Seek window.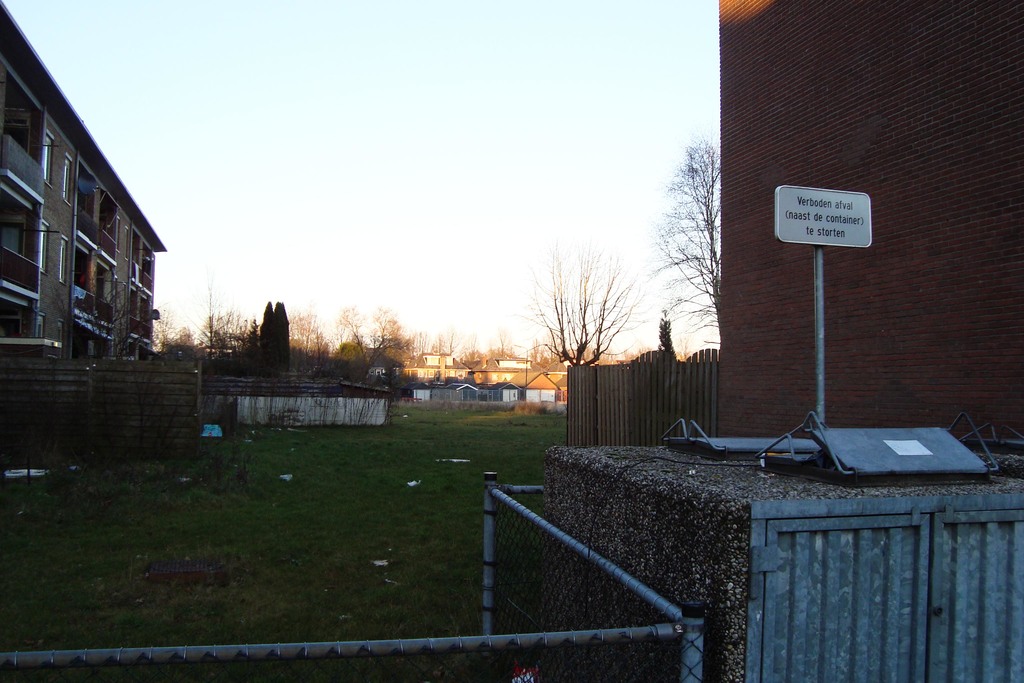
region(42, 222, 49, 274).
